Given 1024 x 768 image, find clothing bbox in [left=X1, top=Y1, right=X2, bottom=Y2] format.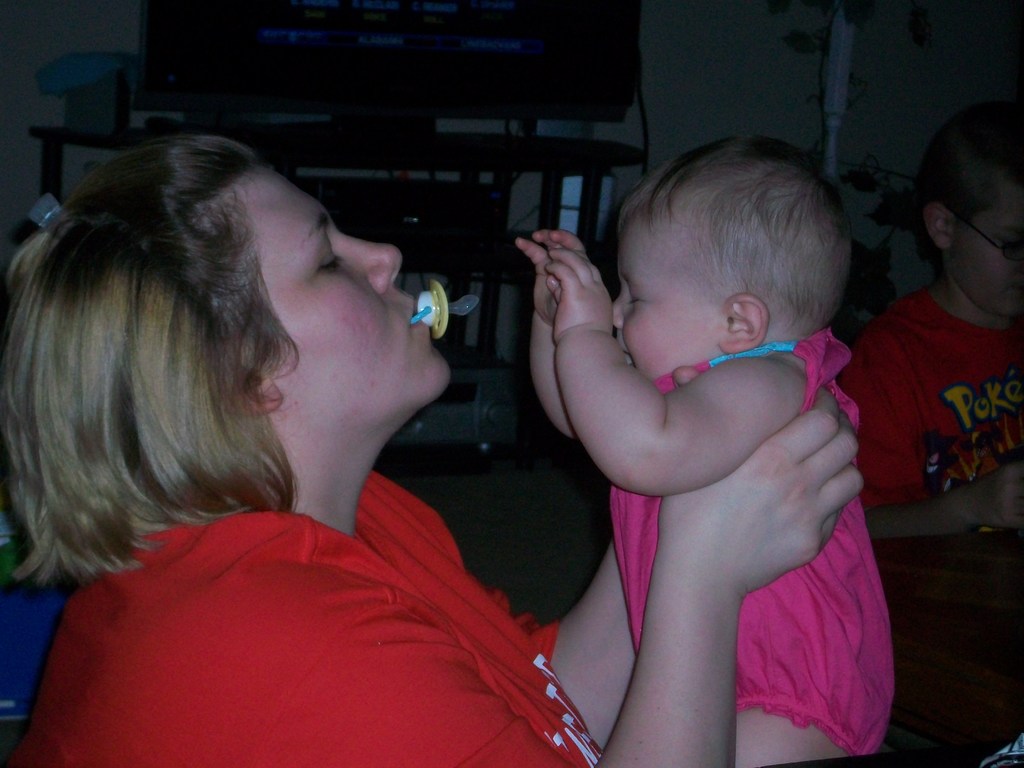
[left=0, top=503, right=79, bottom=733].
